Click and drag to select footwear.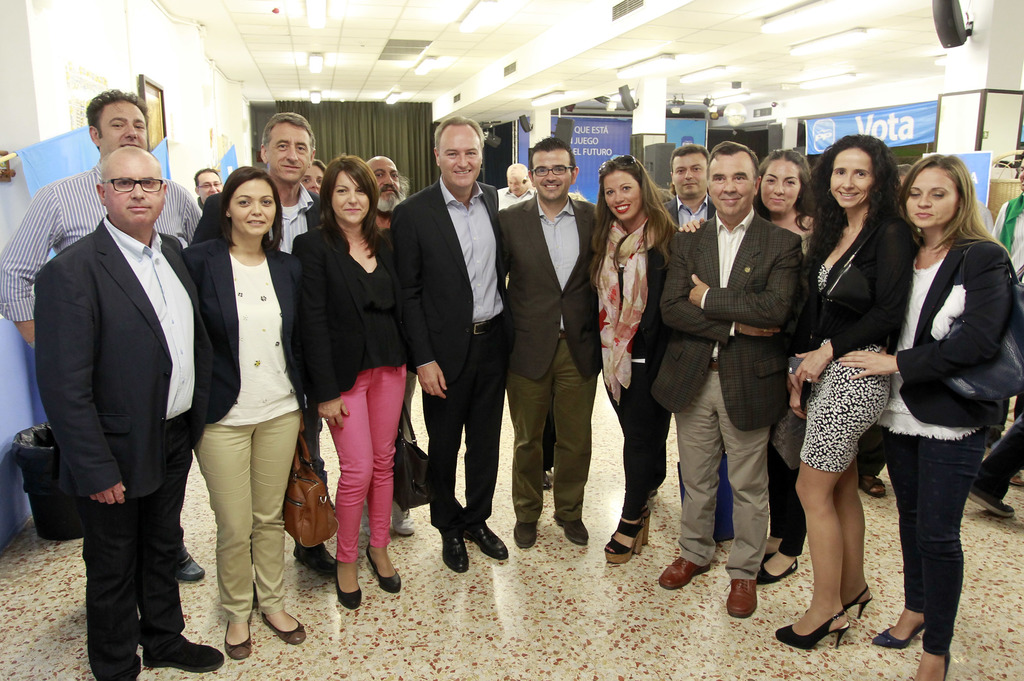
Selection: bbox=[965, 482, 1018, 520].
